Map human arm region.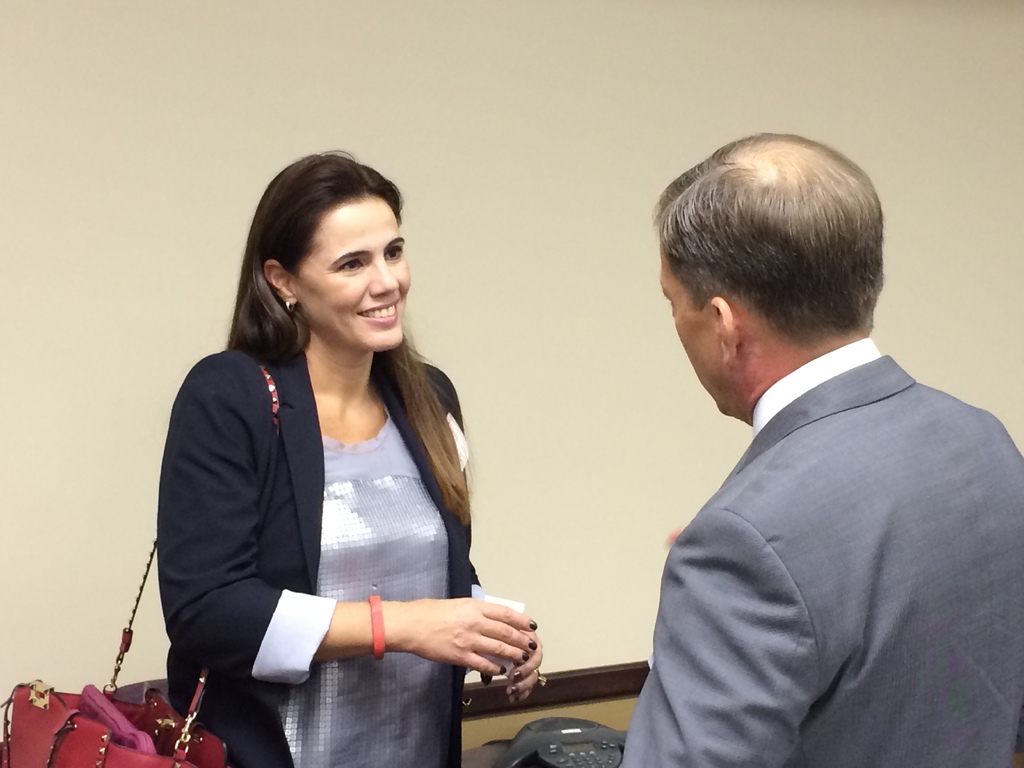
Mapped to (left=422, top=360, right=549, bottom=714).
